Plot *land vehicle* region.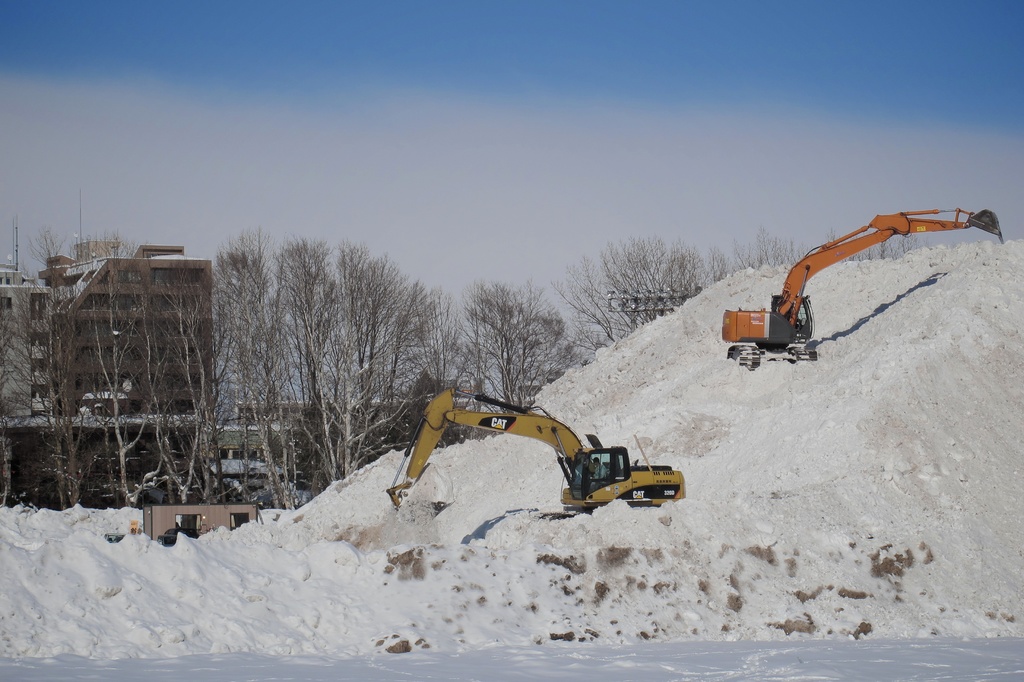
Plotted at box=[391, 388, 680, 511].
